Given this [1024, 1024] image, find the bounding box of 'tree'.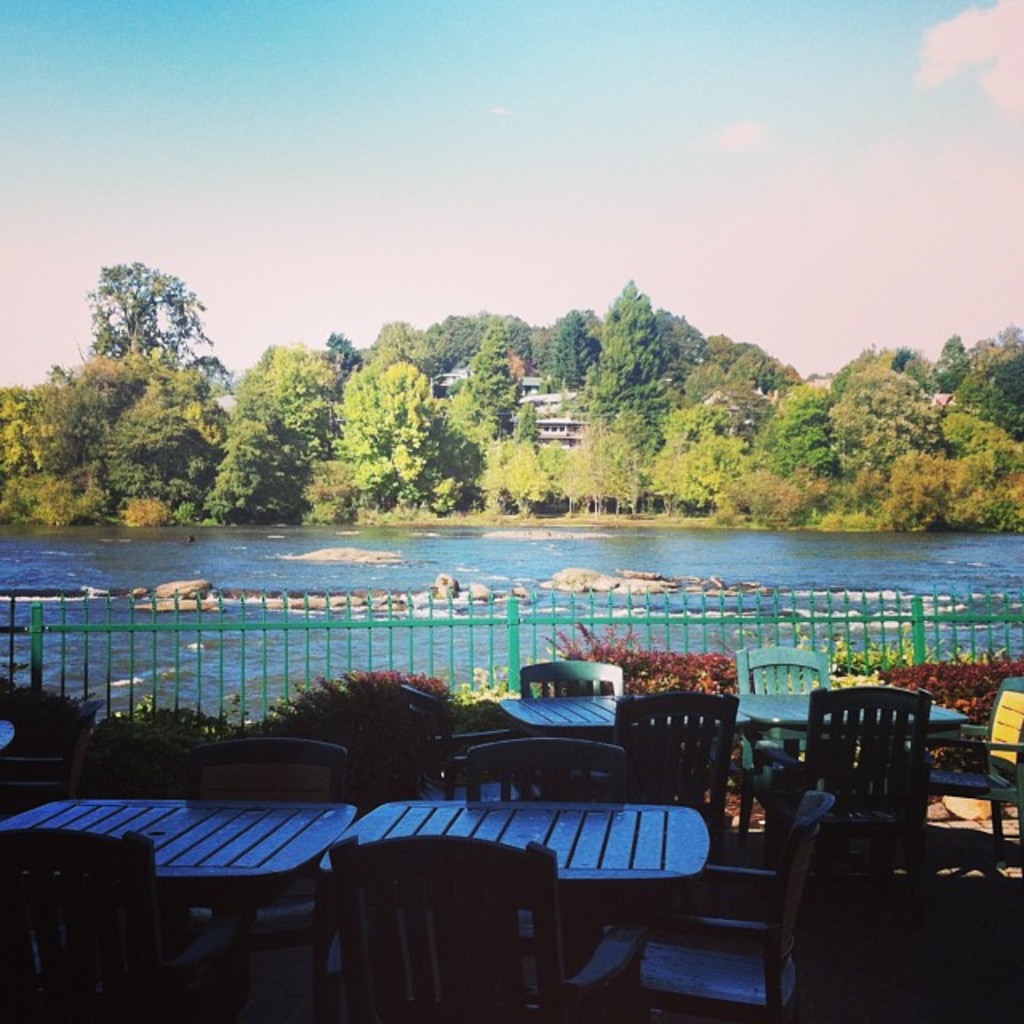
box(451, 317, 518, 456).
